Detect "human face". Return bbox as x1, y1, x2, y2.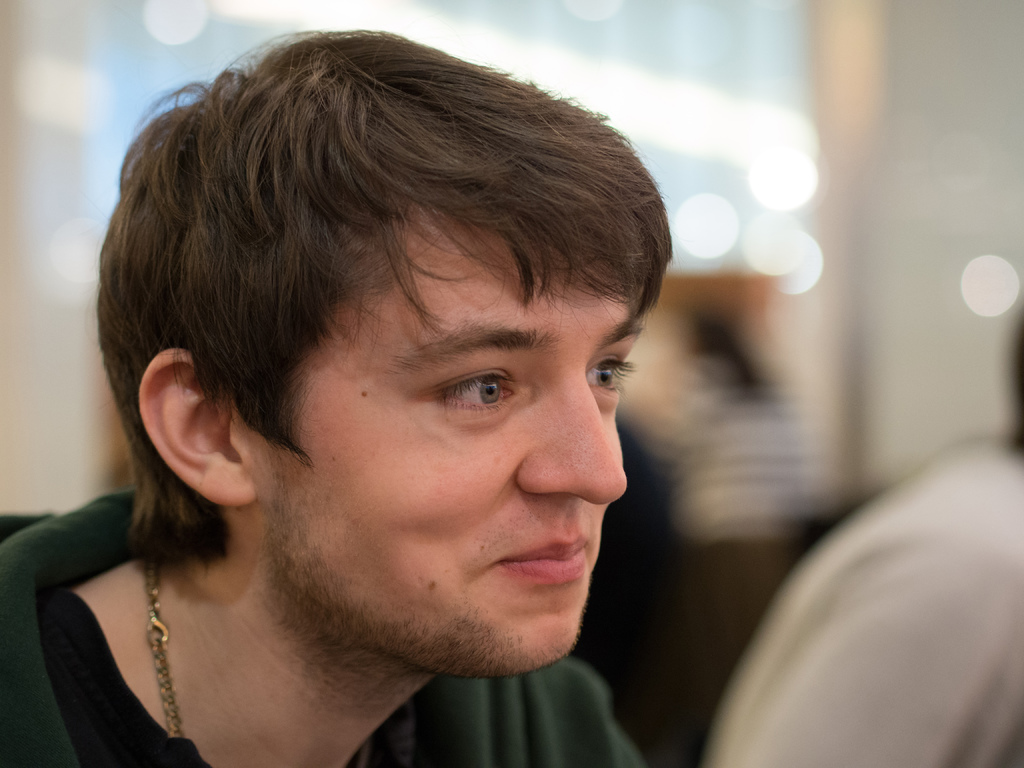
251, 209, 625, 680.
